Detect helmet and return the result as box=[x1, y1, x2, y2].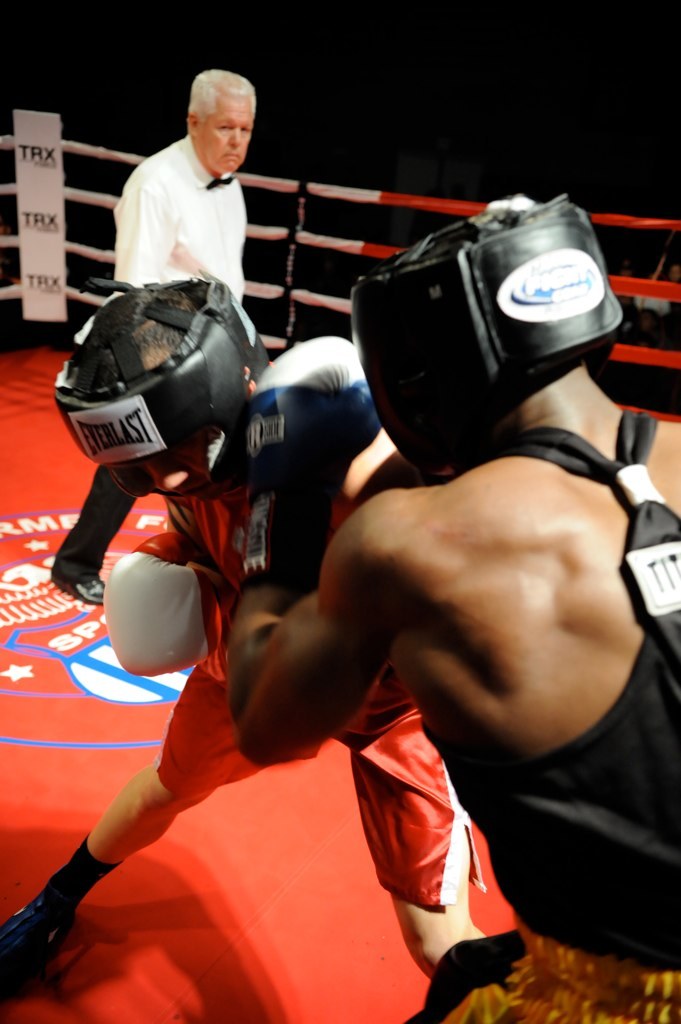
box=[48, 284, 255, 487].
